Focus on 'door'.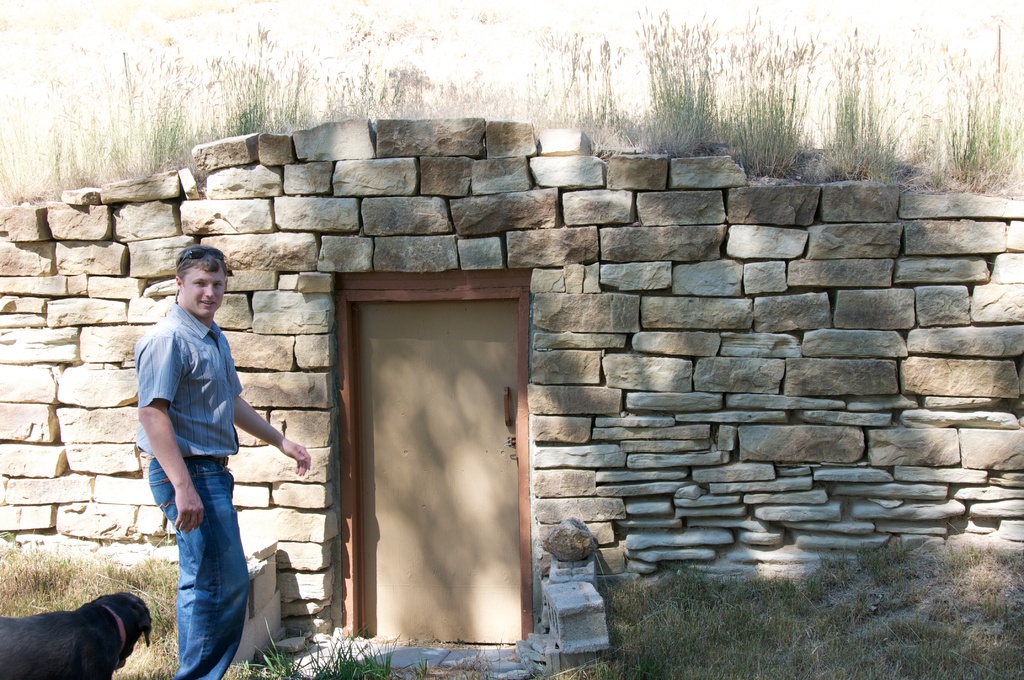
Focused at (339, 290, 532, 647).
